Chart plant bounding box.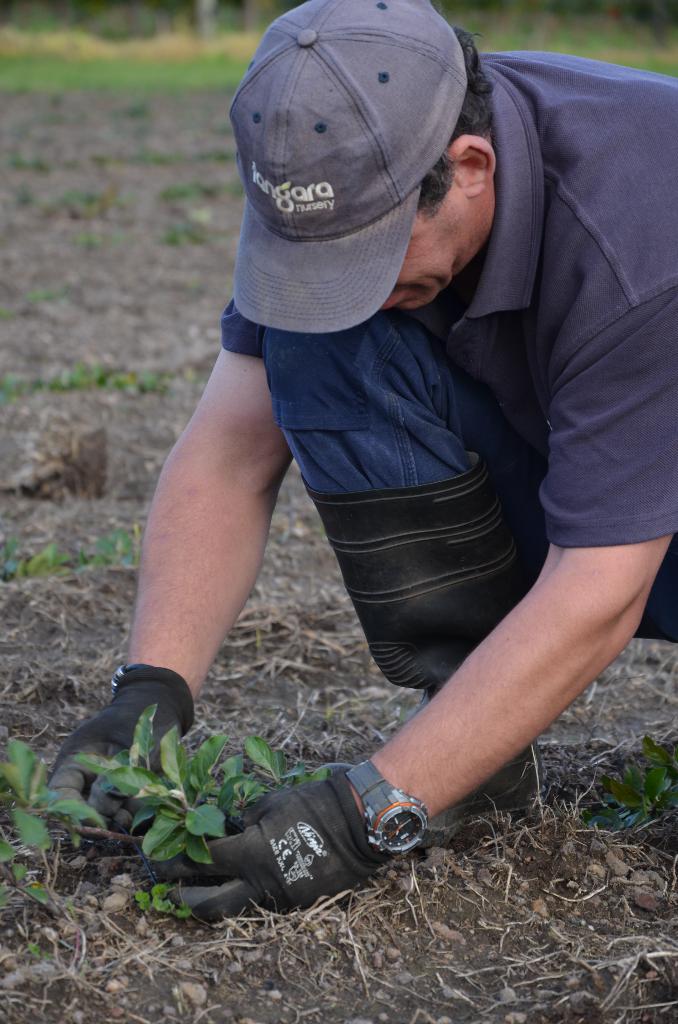
Charted: <box>70,368,85,387</box>.
